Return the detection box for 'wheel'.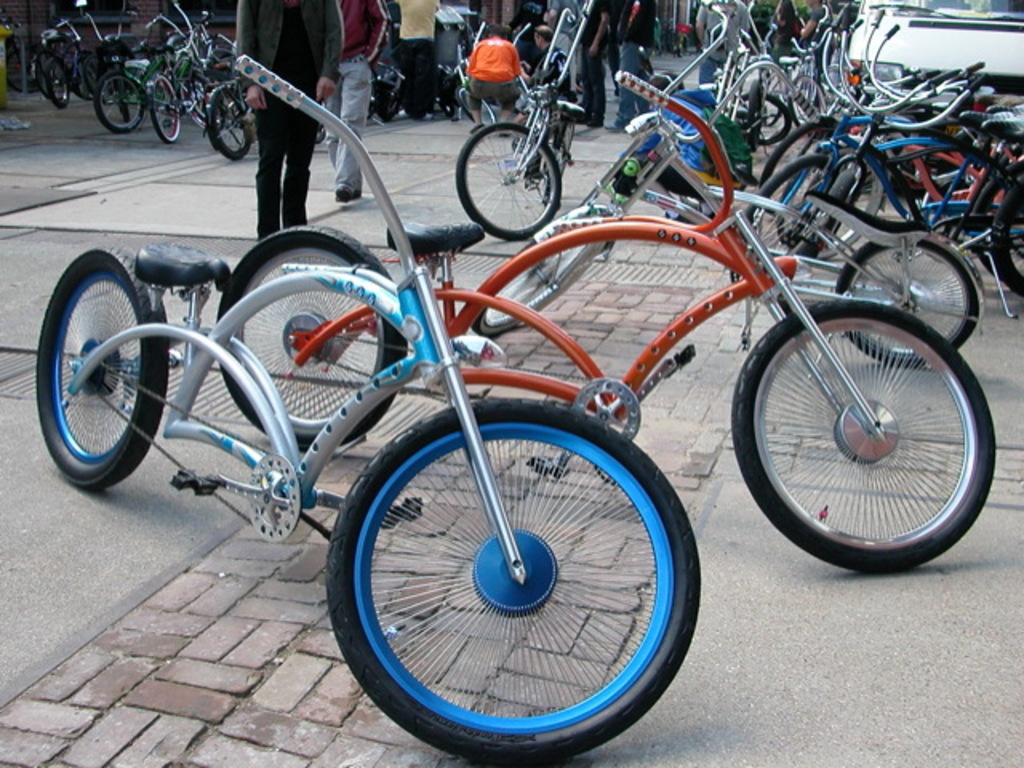
box=[792, 171, 853, 256].
